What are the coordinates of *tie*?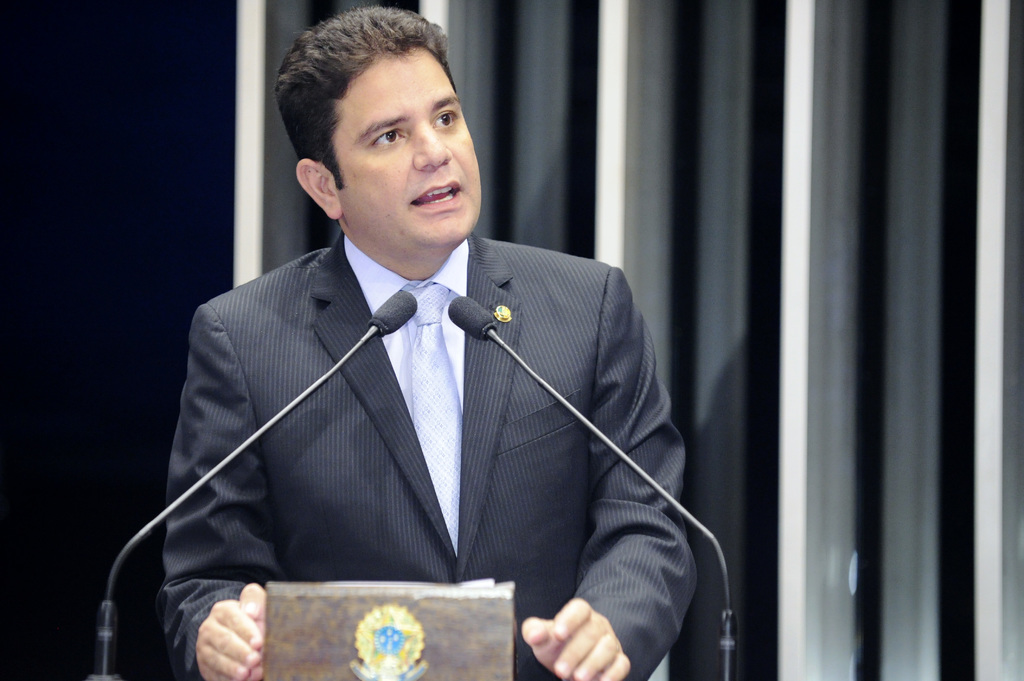
pyautogui.locateOnScreen(404, 282, 463, 555).
